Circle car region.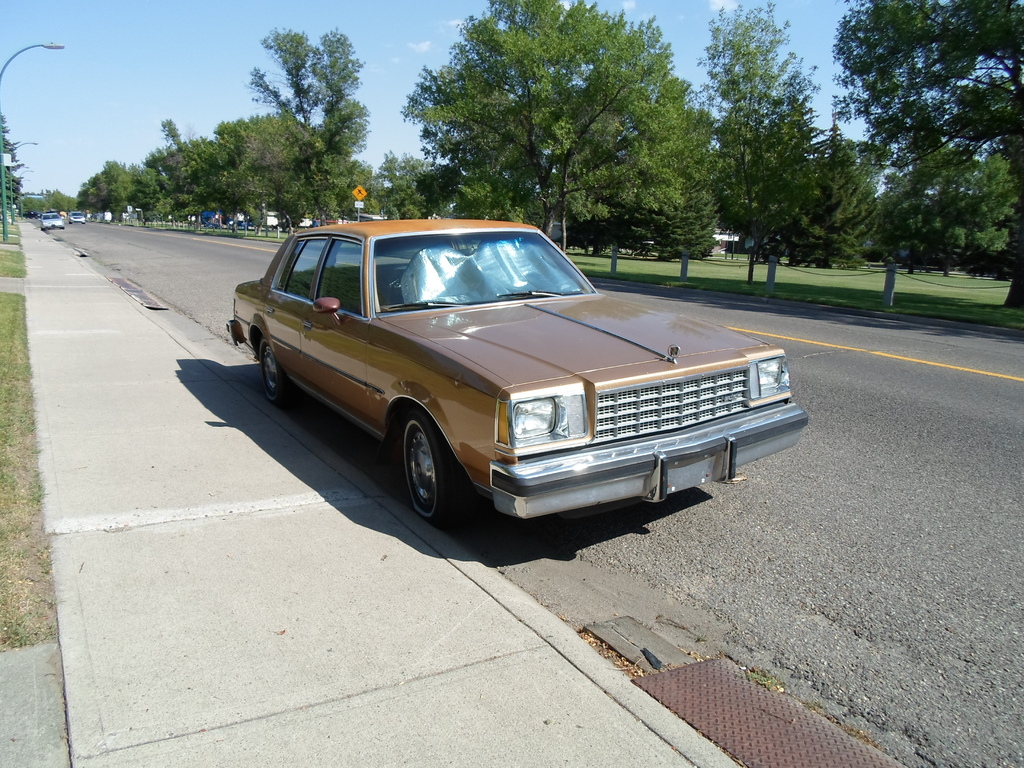
Region: 225,218,810,524.
